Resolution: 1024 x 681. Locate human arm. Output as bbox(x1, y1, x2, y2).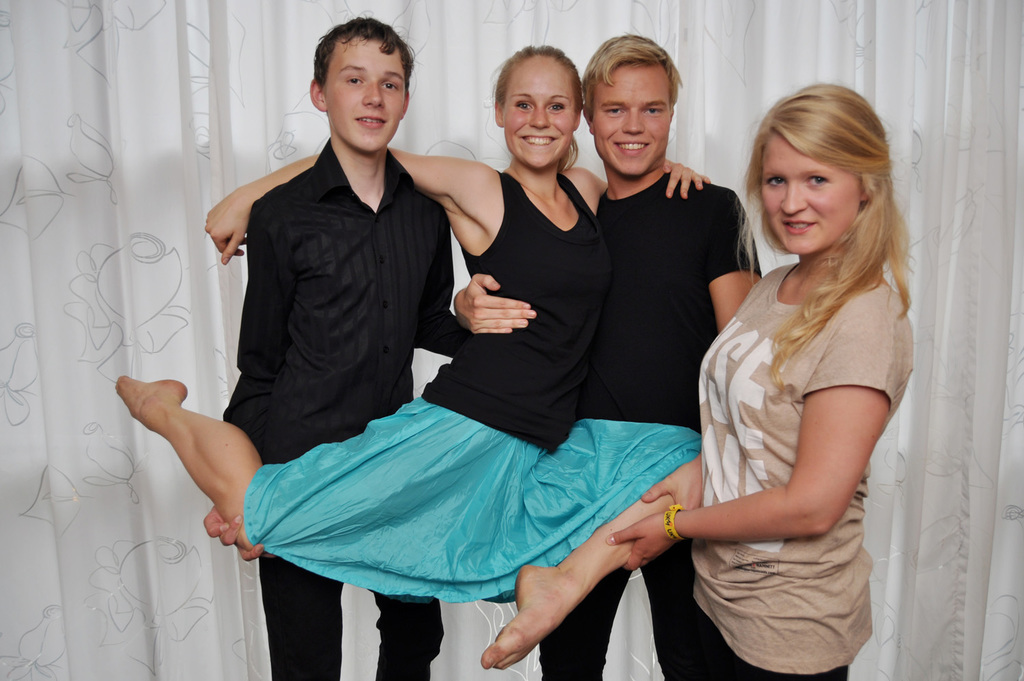
bbox(210, 148, 499, 262).
